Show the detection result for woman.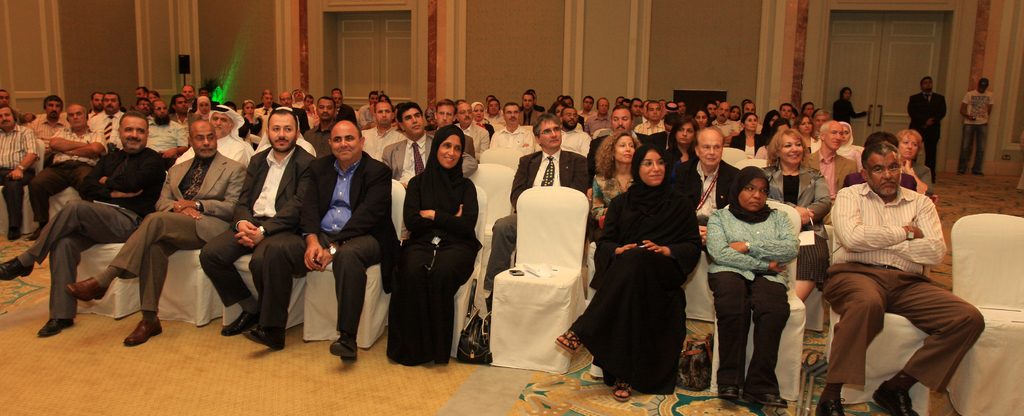
detection(728, 110, 764, 160).
